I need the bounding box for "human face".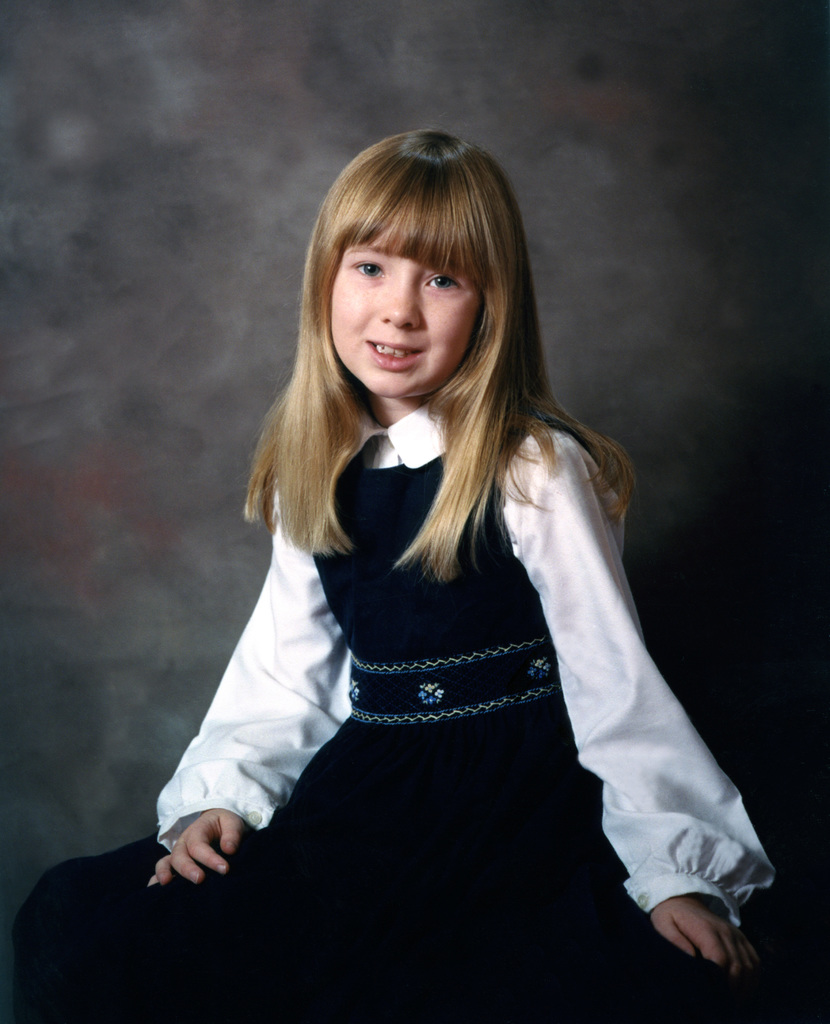
Here it is: region(326, 230, 475, 396).
